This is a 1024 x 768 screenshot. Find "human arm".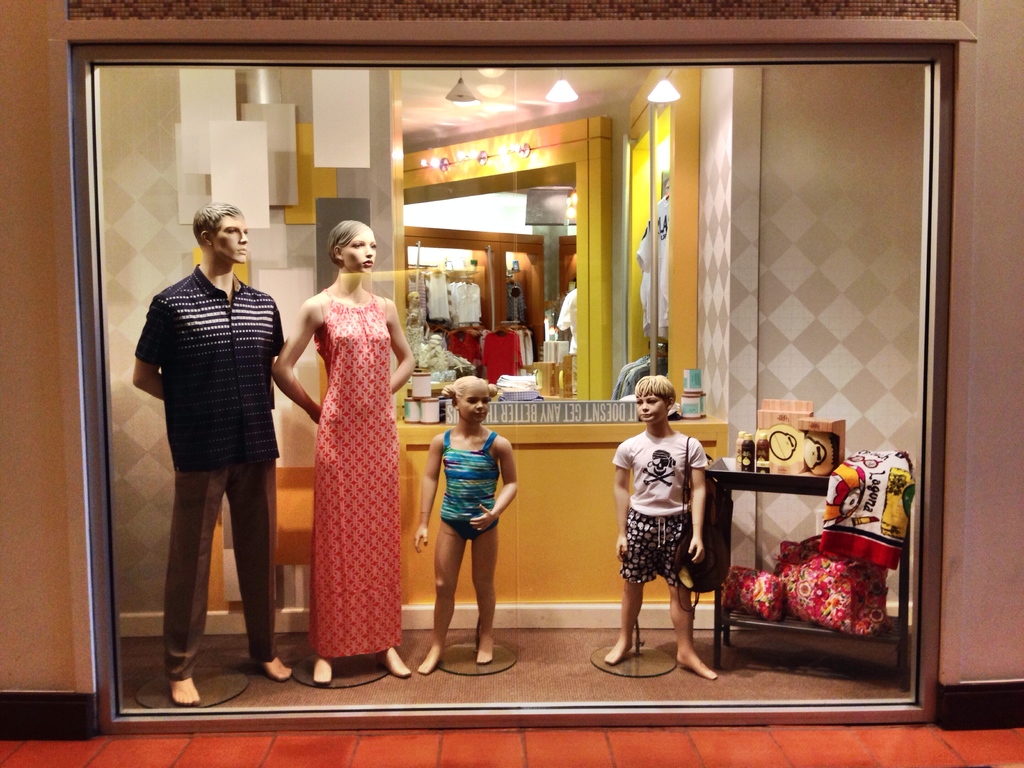
Bounding box: 410:434:445:553.
